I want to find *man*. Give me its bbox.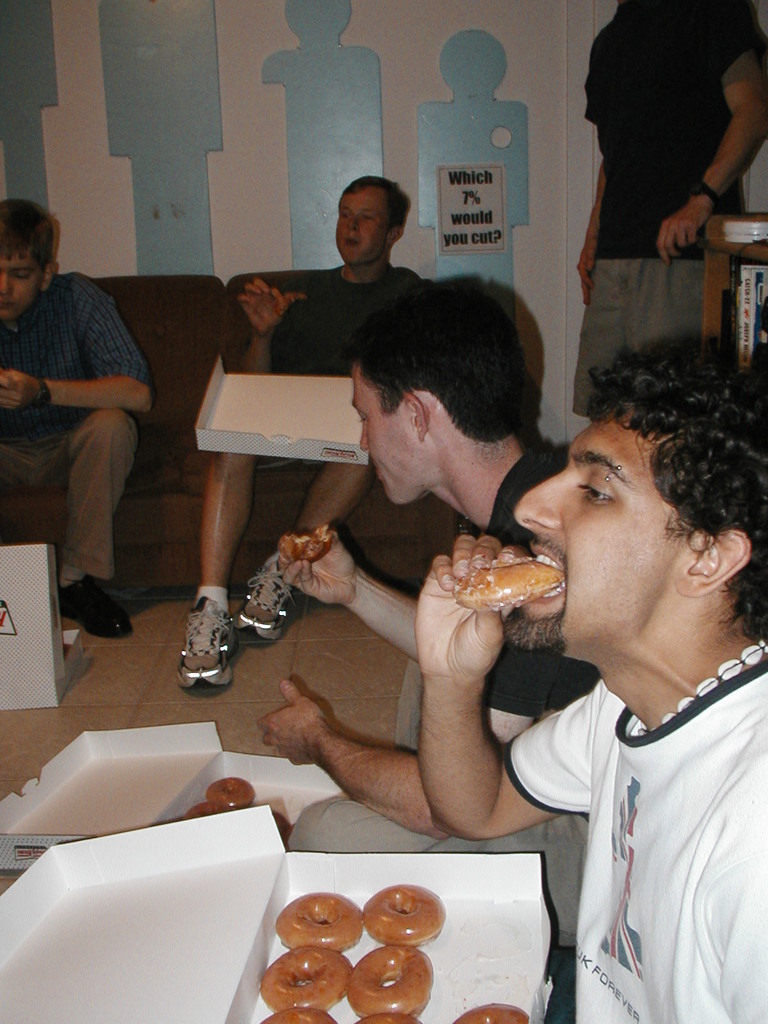
locate(174, 168, 422, 695).
